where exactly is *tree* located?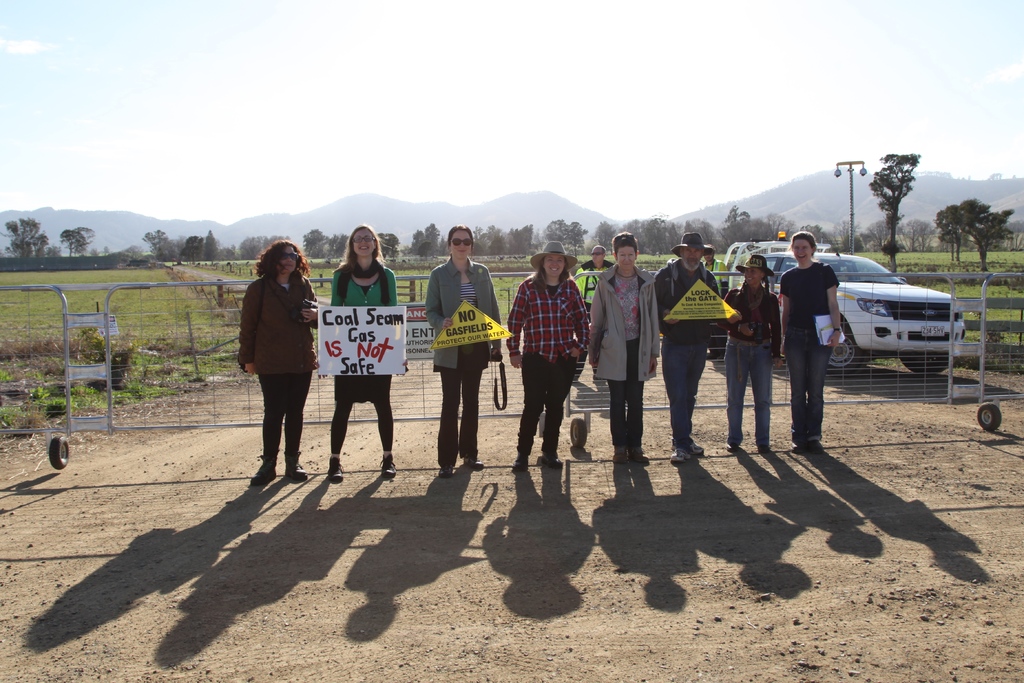
Its bounding box is locate(506, 222, 532, 261).
